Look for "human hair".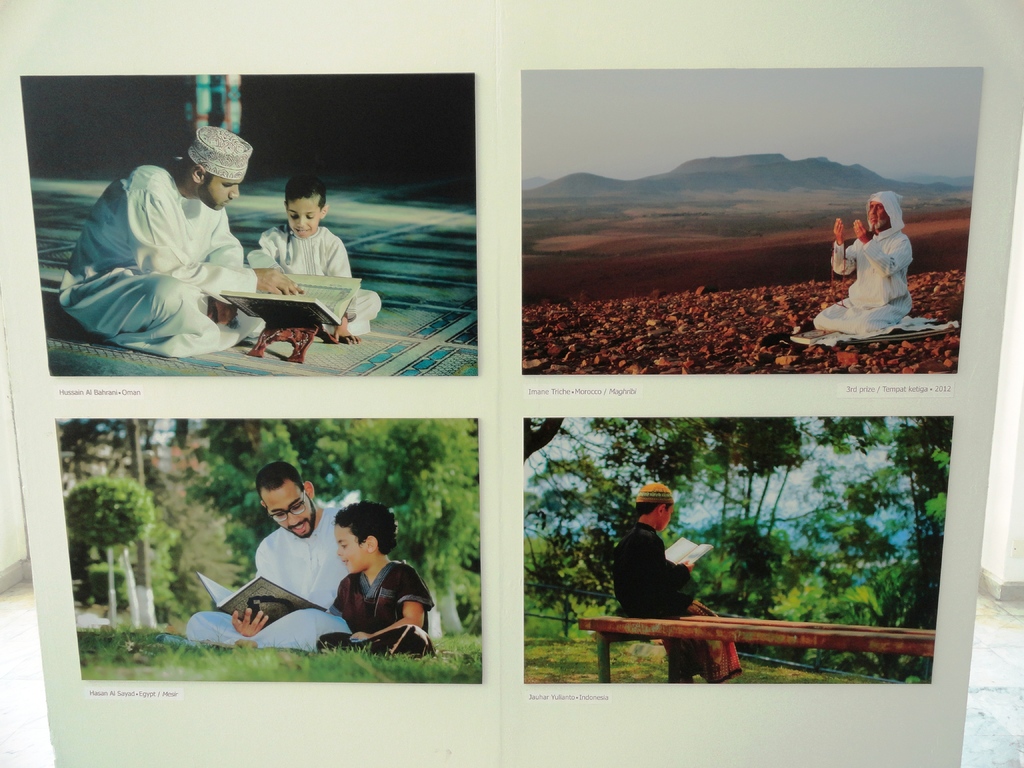
Found: [636,501,673,518].
